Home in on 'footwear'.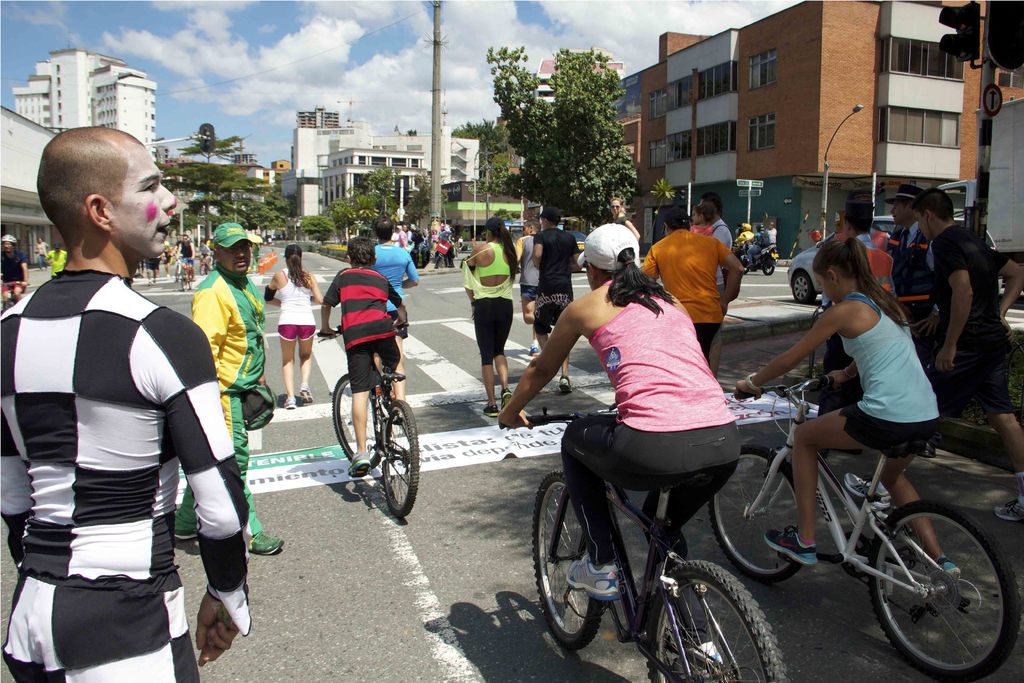
Homed in at box=[278, 398, 293, 413].
